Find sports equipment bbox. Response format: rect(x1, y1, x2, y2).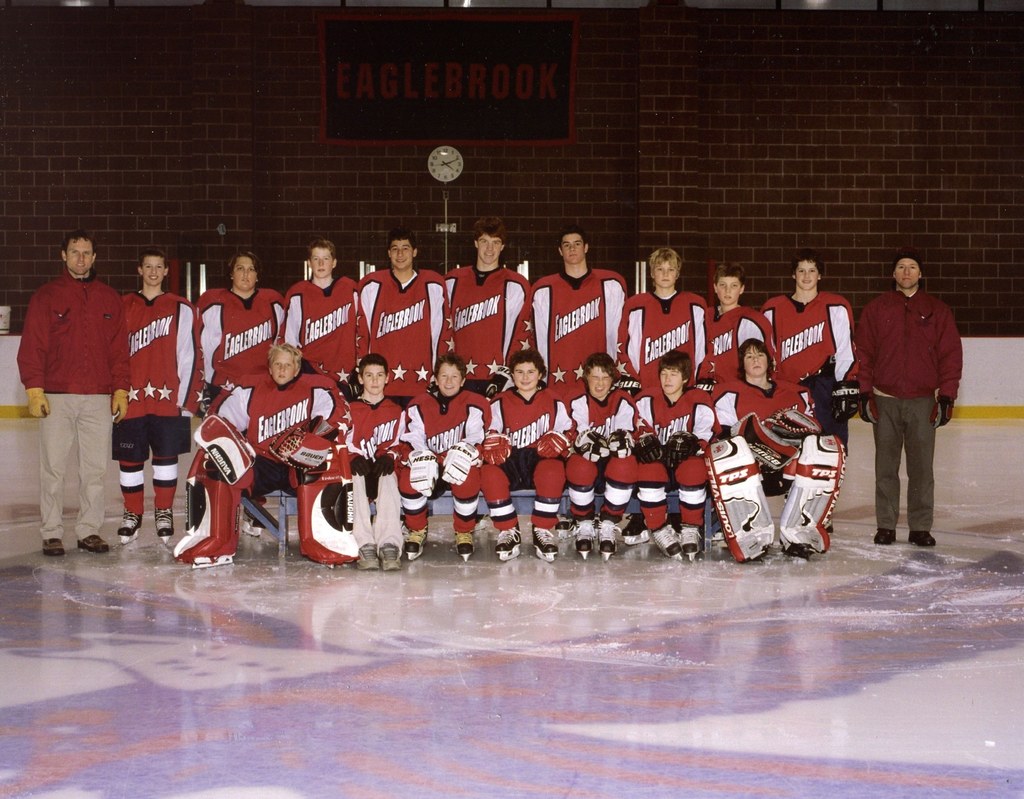
rect(152, 504, 174, 542).
